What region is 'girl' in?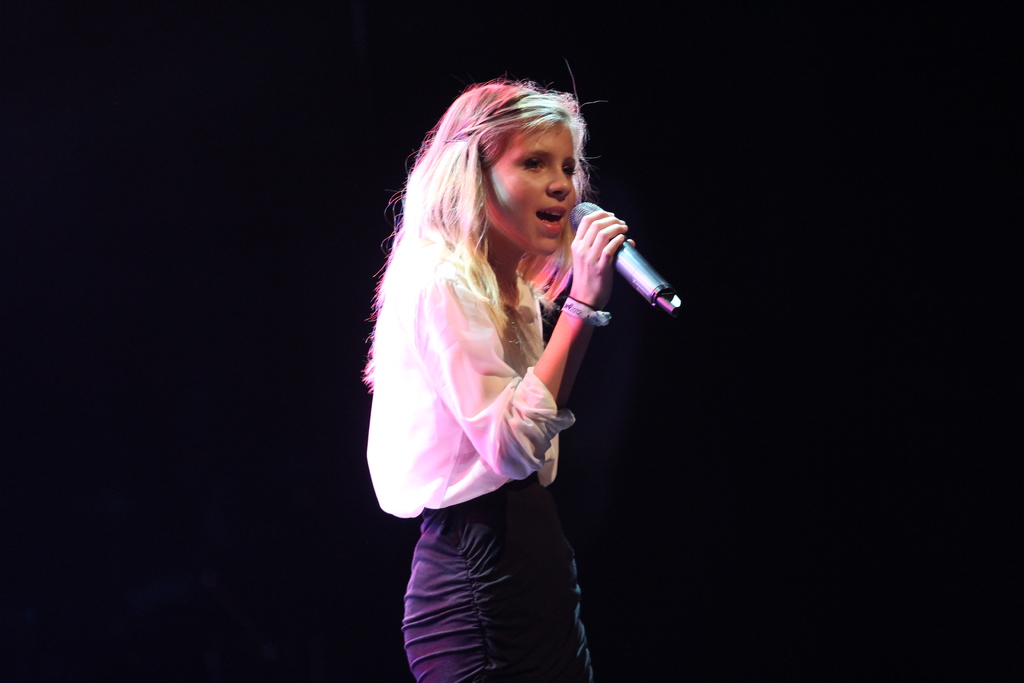
rect(365, 55, 641, 682).
